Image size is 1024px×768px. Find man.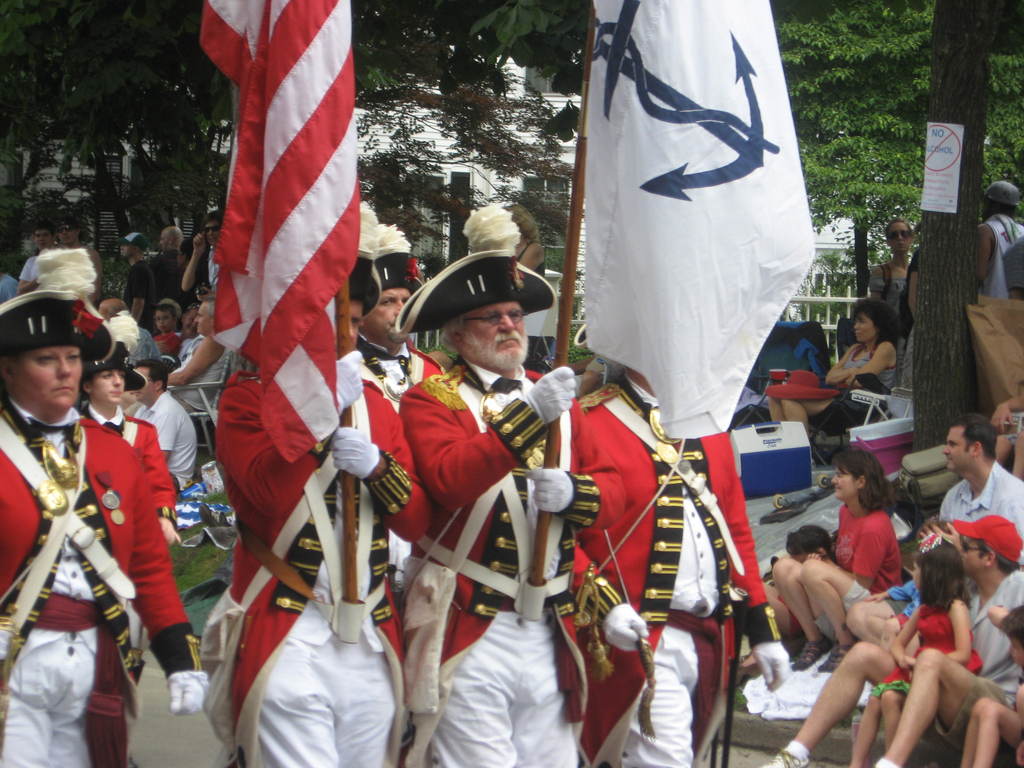
x1=401 y1=245 x2=634 y2=767.
